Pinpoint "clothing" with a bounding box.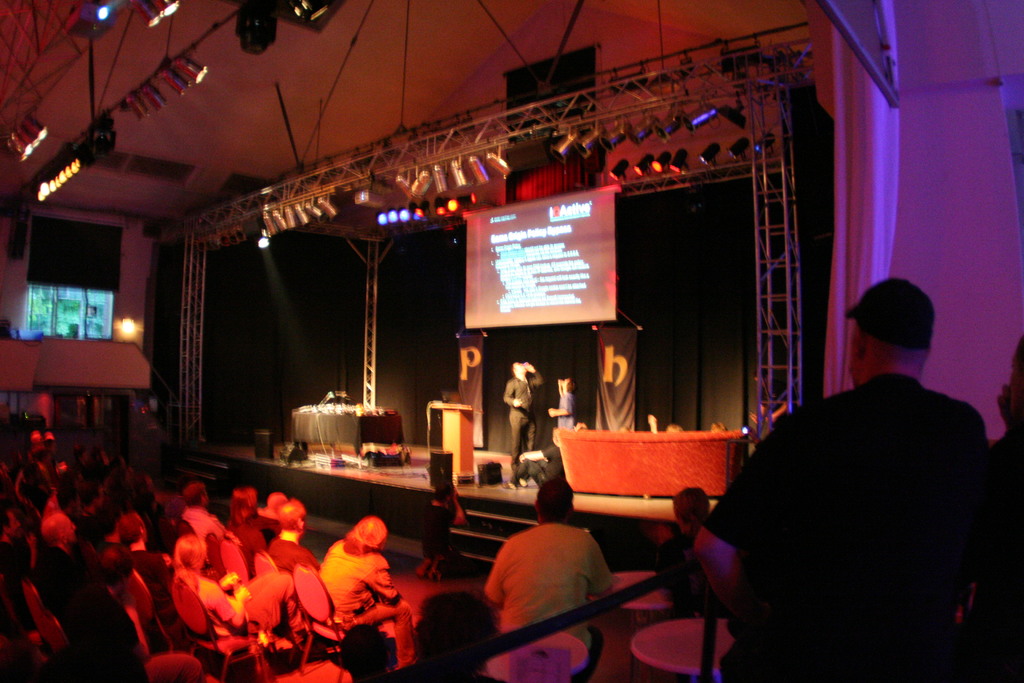
<box>120,548,168,612</box>.
